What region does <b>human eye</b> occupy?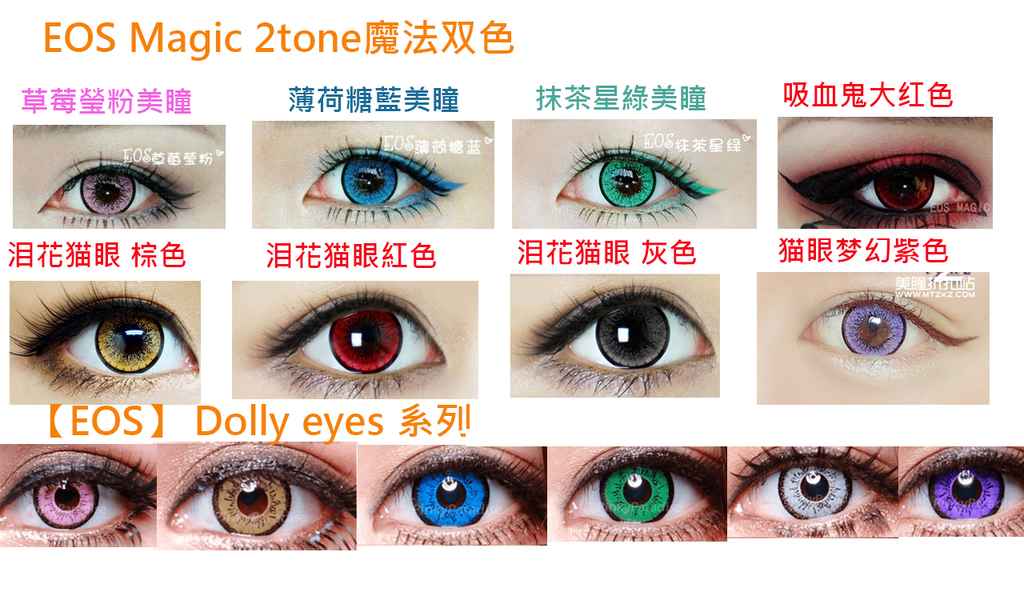
bbox(295, 129, 462, 232).
